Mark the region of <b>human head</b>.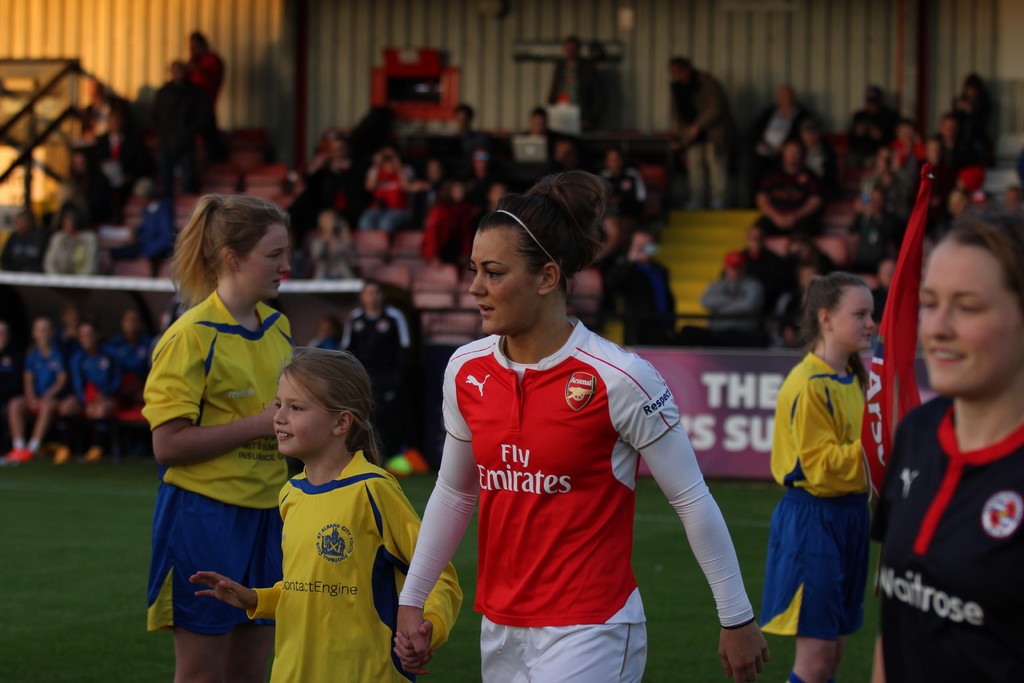
Region: 786:137:800:173.
